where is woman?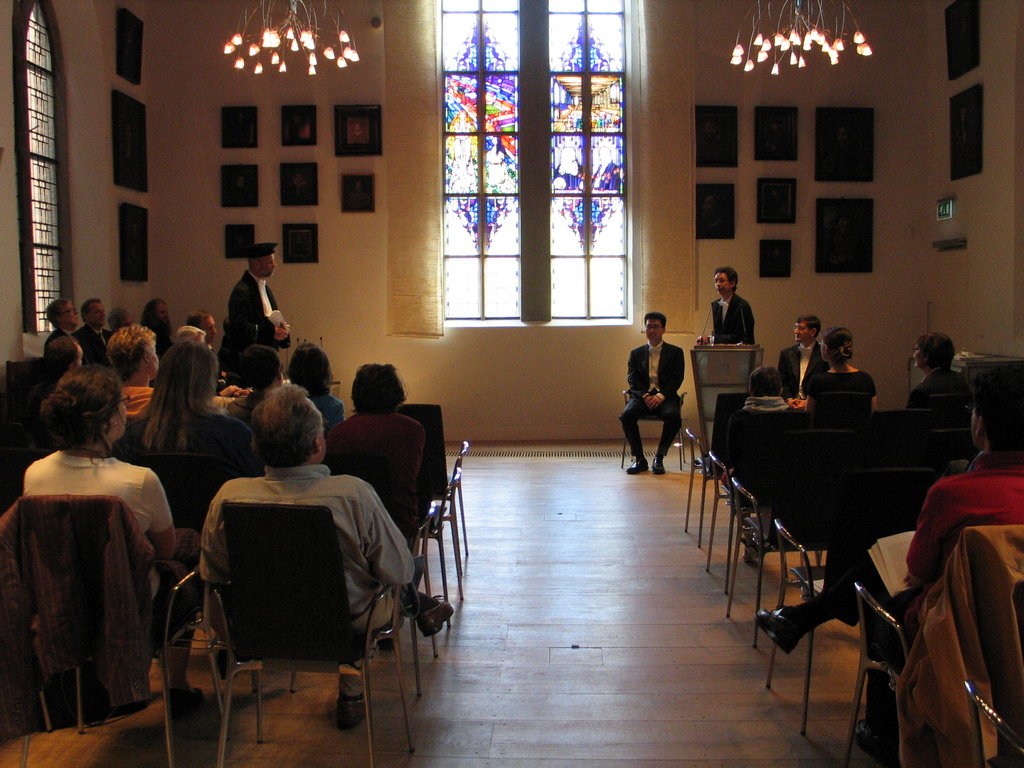
{"x1": 120, "y1": 337, "x2": 257, "y2": 551}.
